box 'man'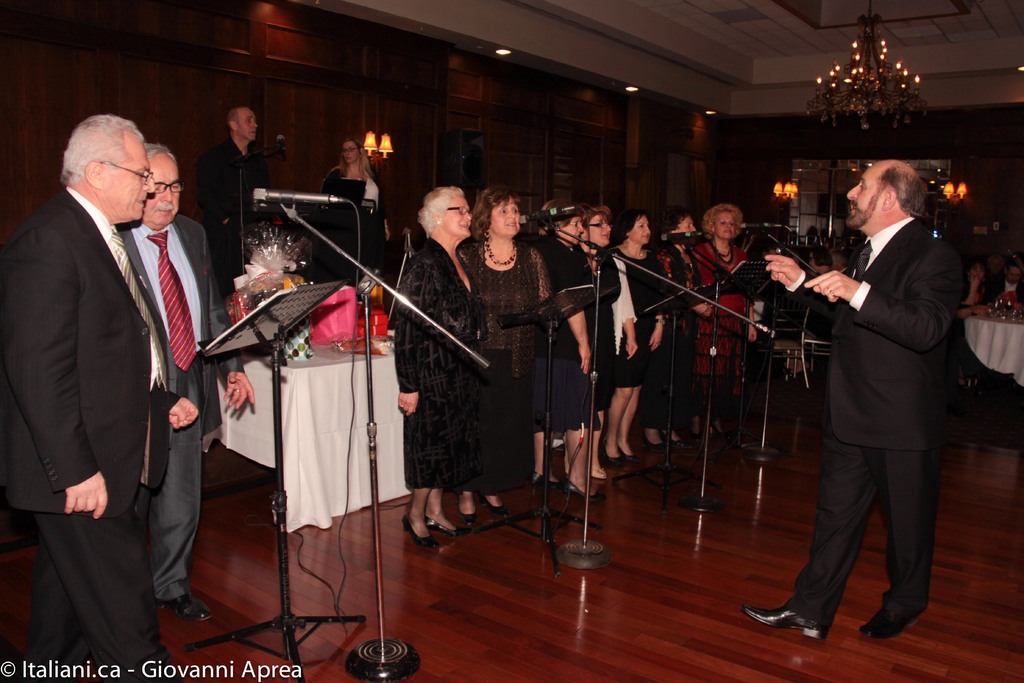
left=992, top=263, right=1023, bottom=308
